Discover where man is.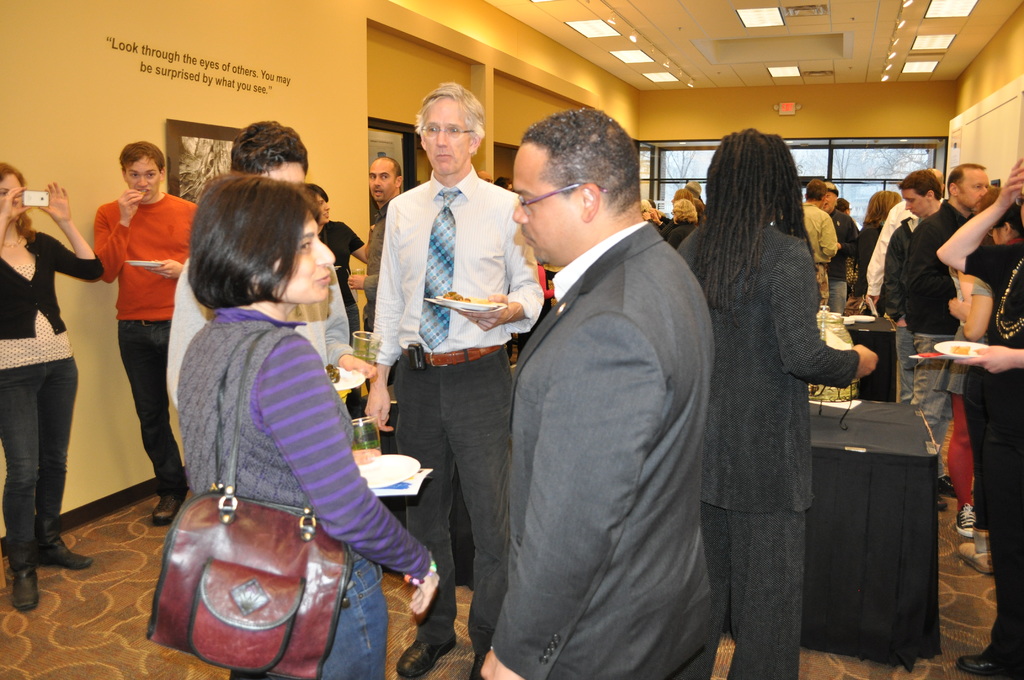
Discovered at (left=945, top=198, right=1023, bottom=572).
